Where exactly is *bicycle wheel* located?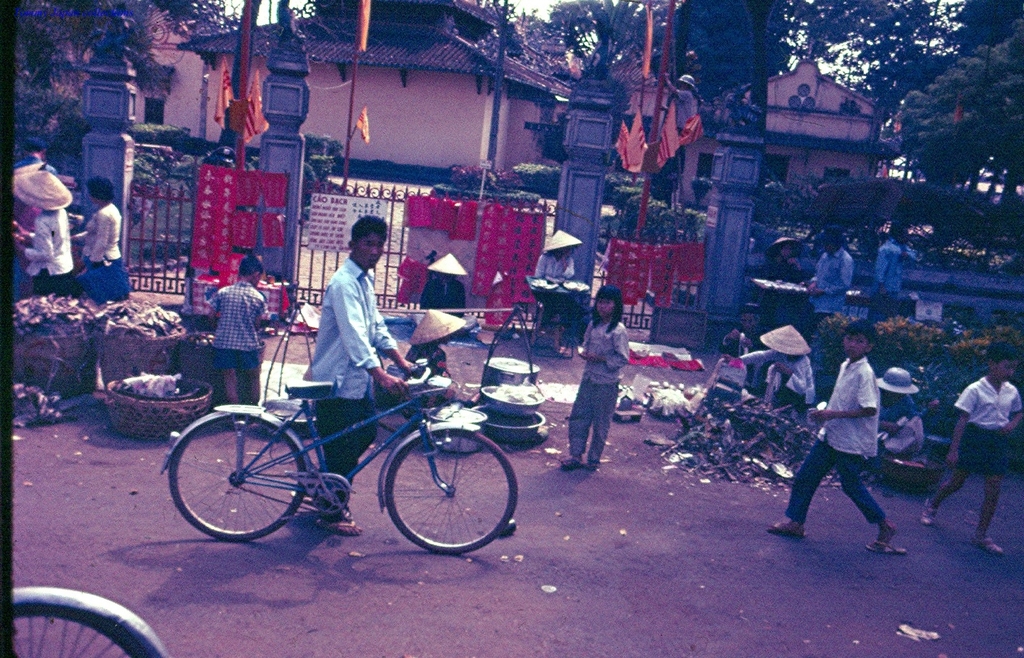
Its bounding box is BBox(10, 600, 157, 657).
